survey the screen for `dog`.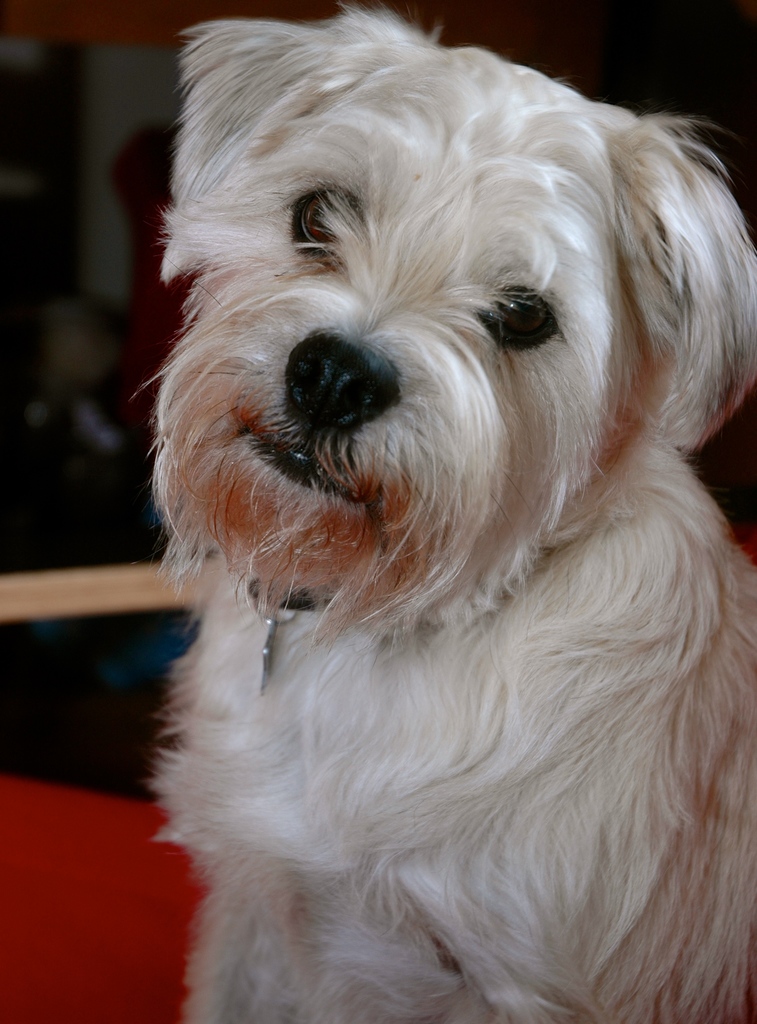
Survey found: region(131, 0, 756, 1023).
